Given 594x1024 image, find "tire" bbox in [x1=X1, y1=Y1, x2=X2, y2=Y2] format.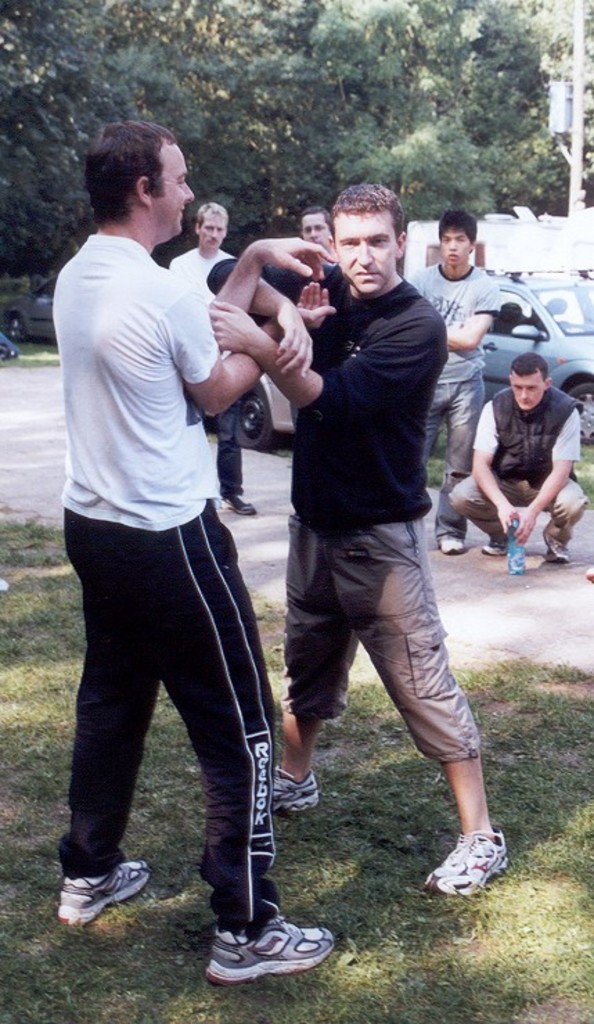
[x1=562, y1=367, x2=593, y2=439].
